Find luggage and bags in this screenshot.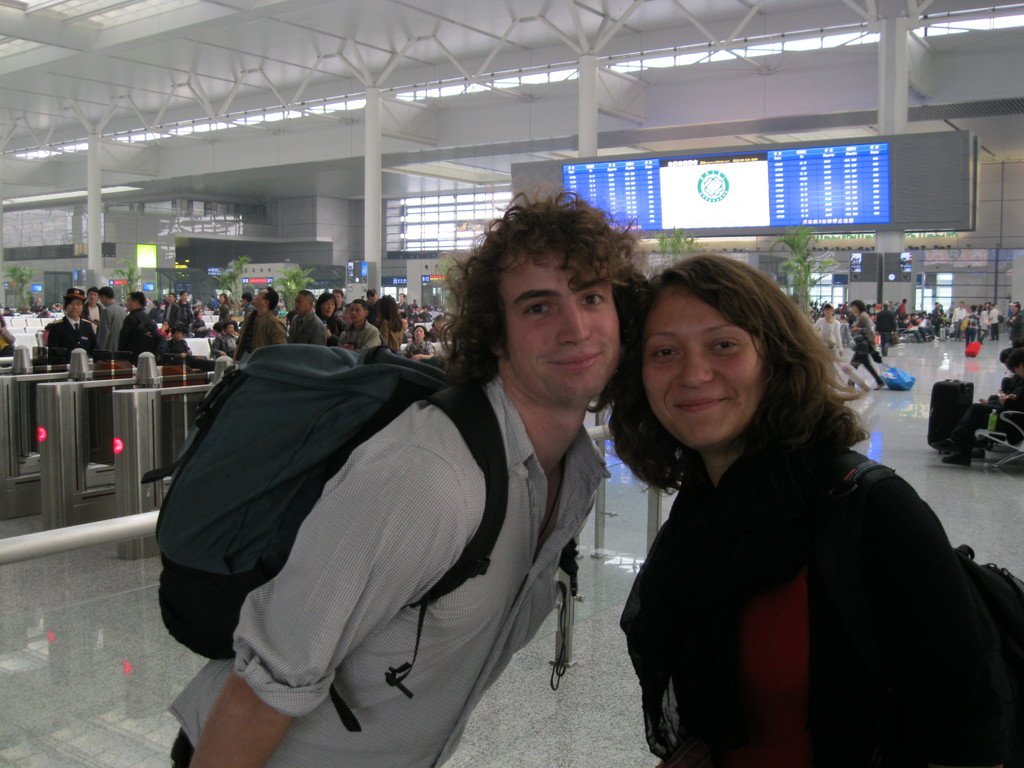
The bounding box for luggage and bags is bbox(827, 454, 1023, 767).
